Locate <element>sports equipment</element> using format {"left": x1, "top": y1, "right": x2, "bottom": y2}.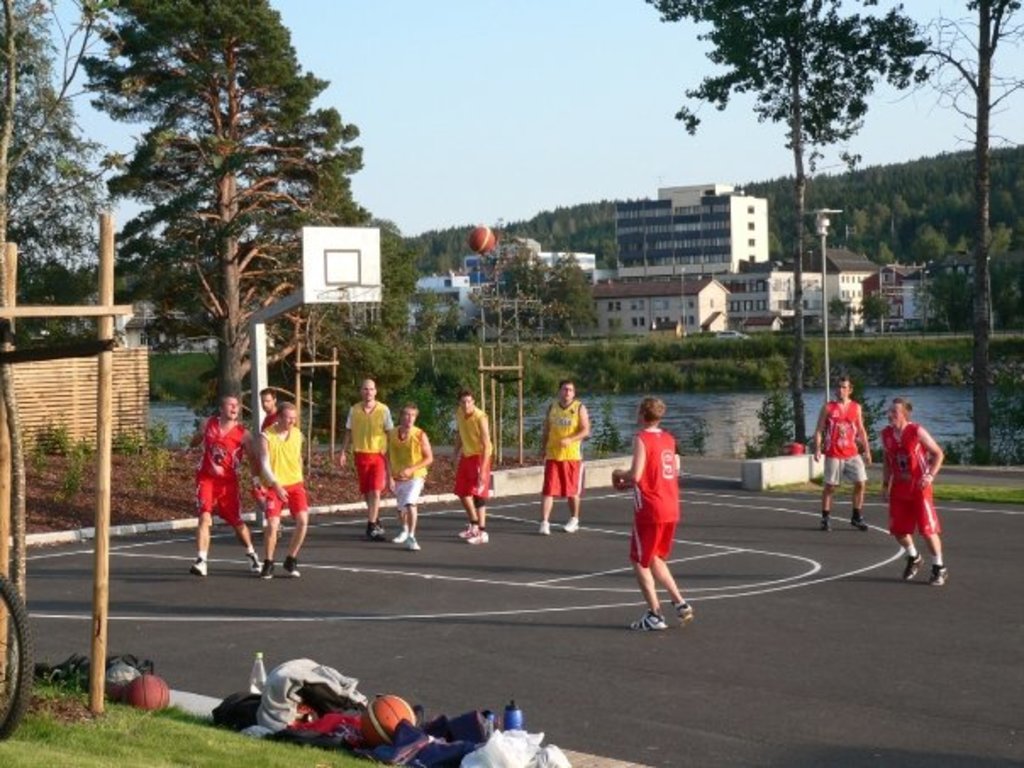
{"left": 115, "top": 673, "right": 173, "bottom": 715}.
